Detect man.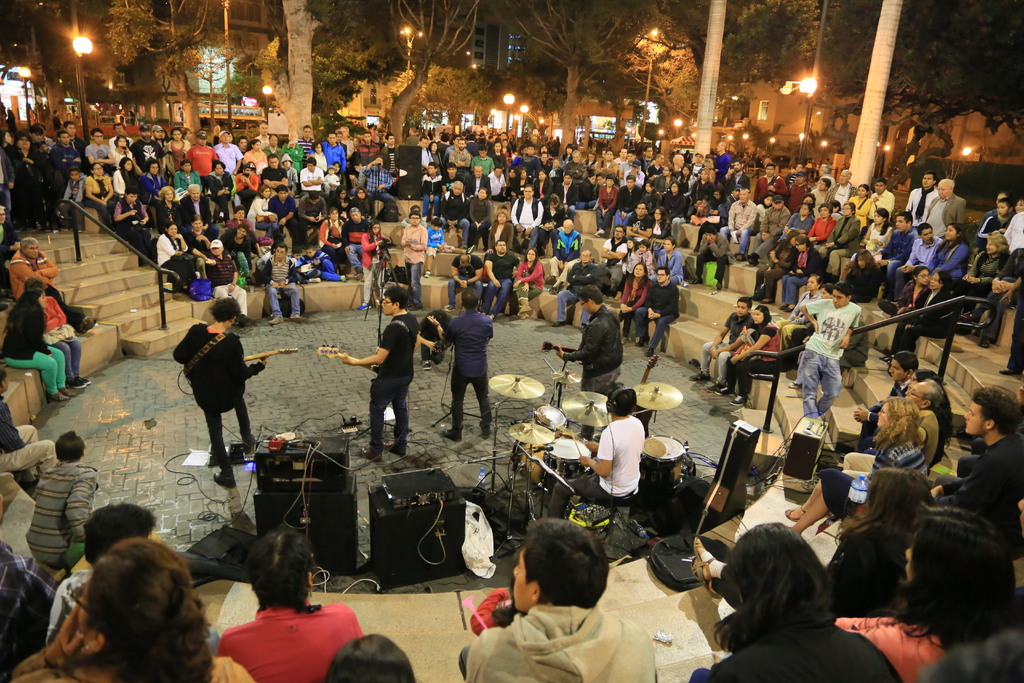
Detected at {"left": 506, "top": 181, "right": 545, "bottom": 255}.
